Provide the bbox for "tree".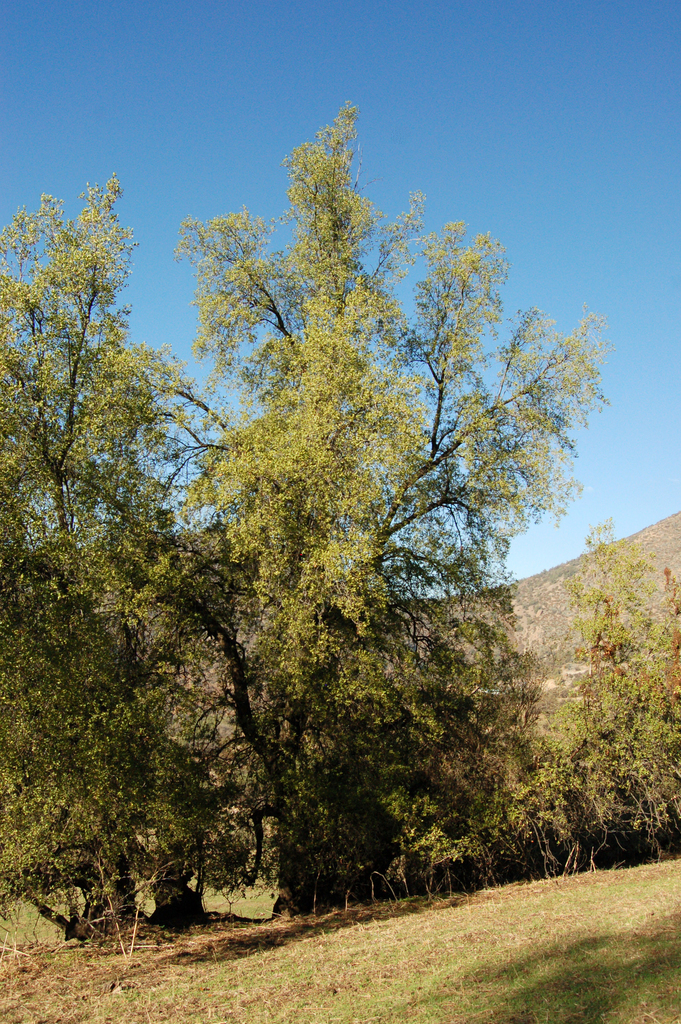
rect(554, 518, 680, 856).
